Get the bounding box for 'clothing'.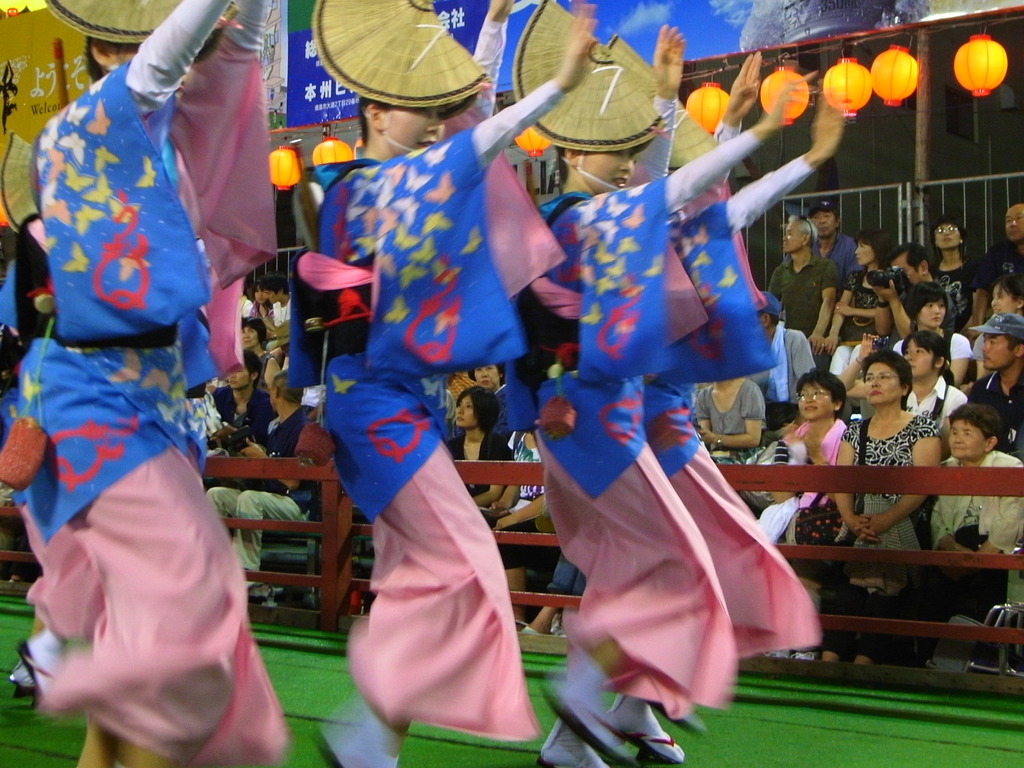
(x1=783, y1=250, x2=841, y2=394).
